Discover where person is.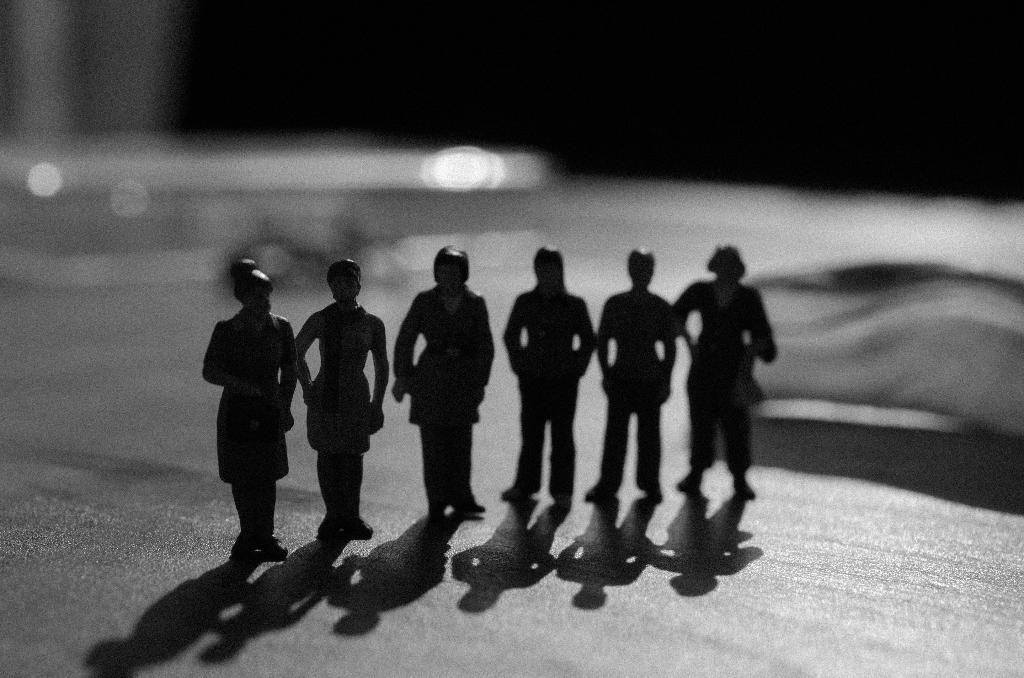
Discovered at (left=391, top=247, right=493, bottom=504).
